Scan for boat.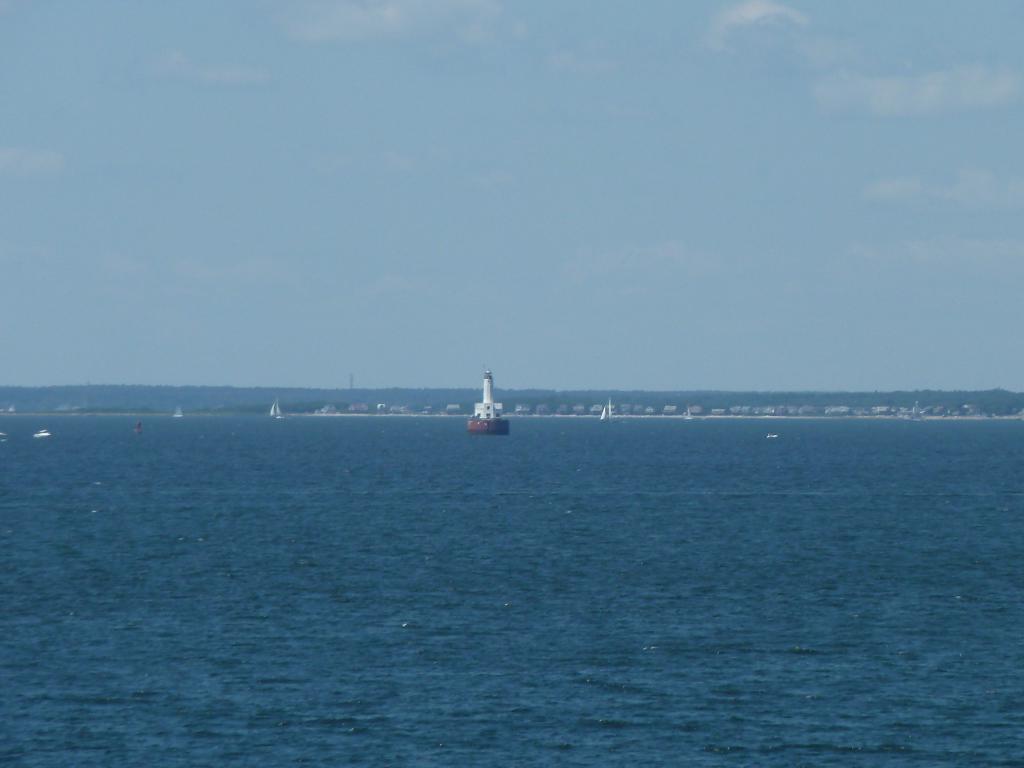
Scan result: detection(599, 398, 617, 420).
